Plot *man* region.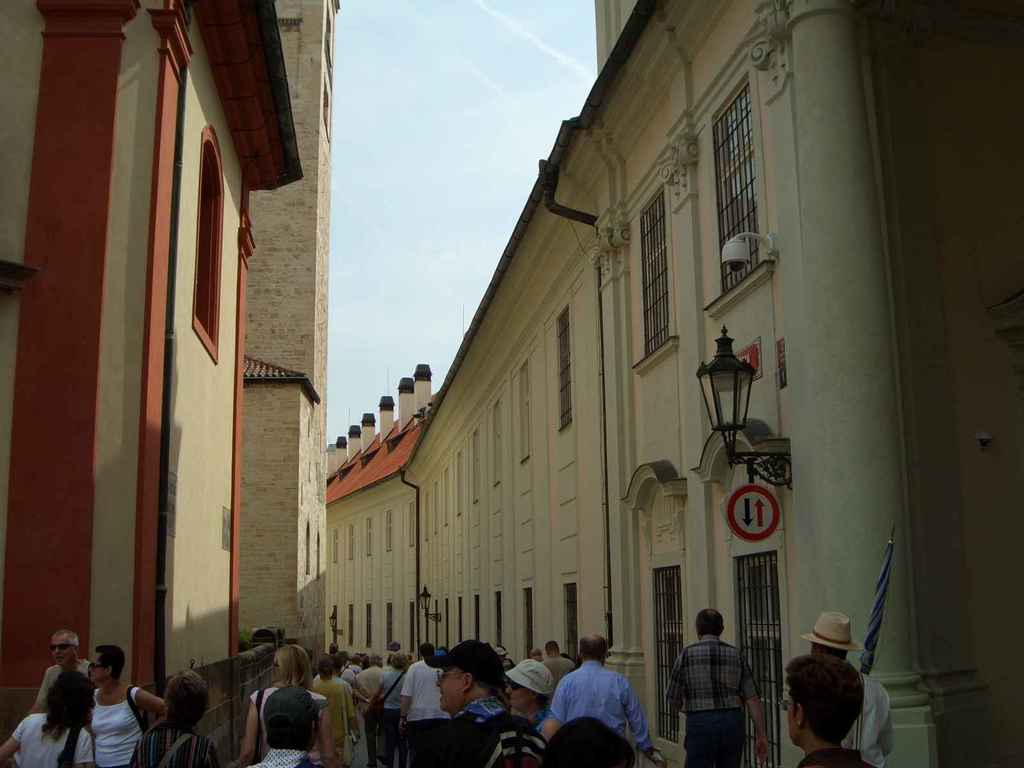
Plotted at [772,655,863,767].
